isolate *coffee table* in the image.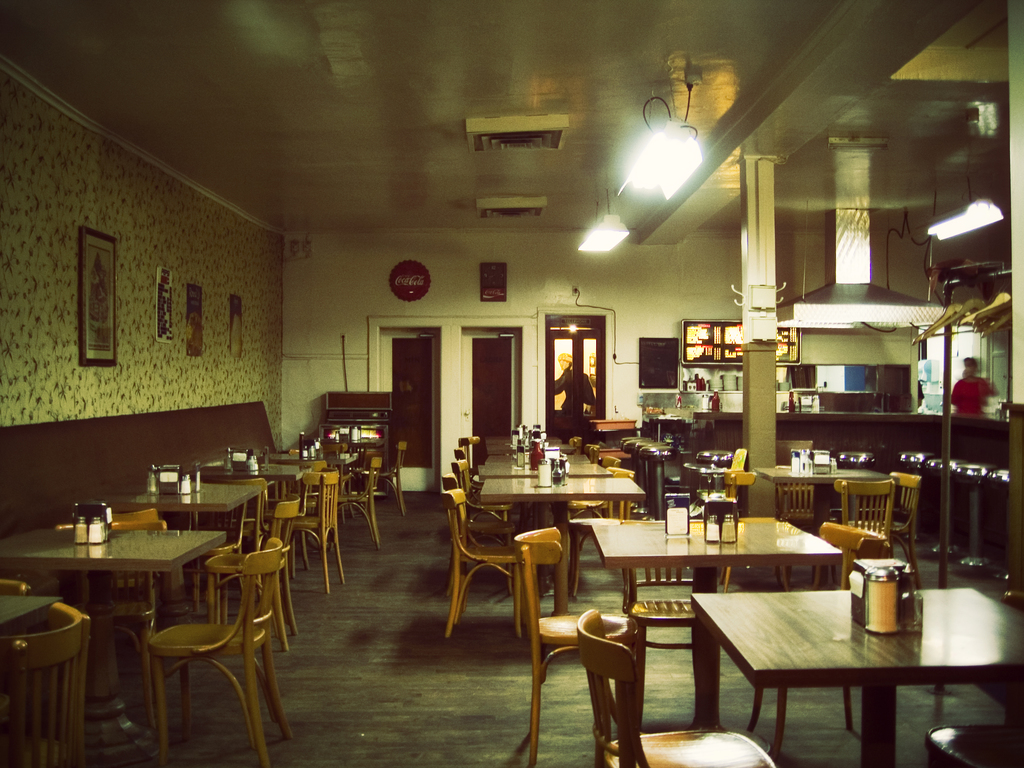
Isolated region: <bbox>480, 431, 648, 511</bbox>.
